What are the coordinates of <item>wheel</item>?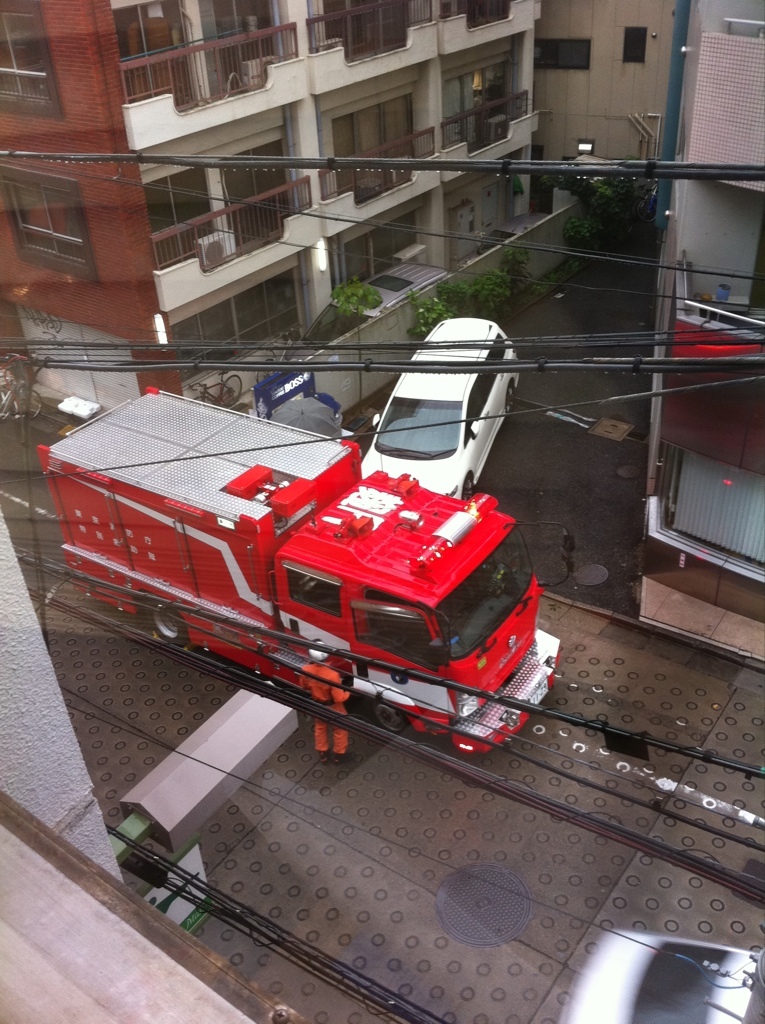
<region>506, 378, 517, 414</region>.
